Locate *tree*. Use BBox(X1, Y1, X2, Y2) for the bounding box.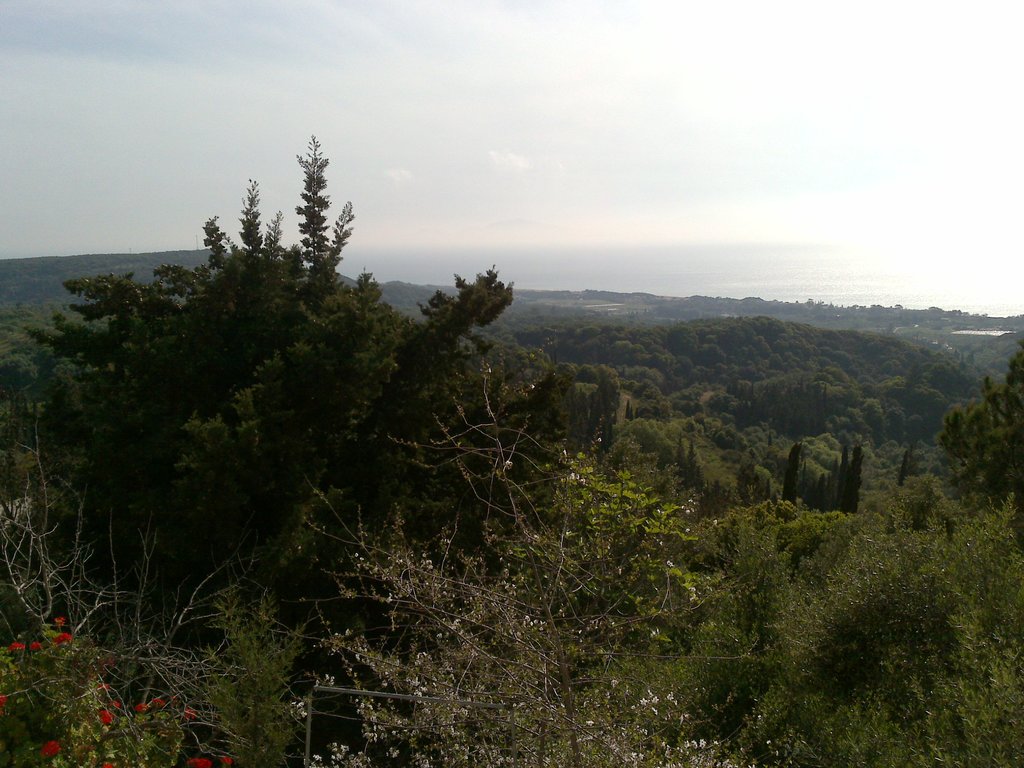
BBox(342, 329, 504, 594).
